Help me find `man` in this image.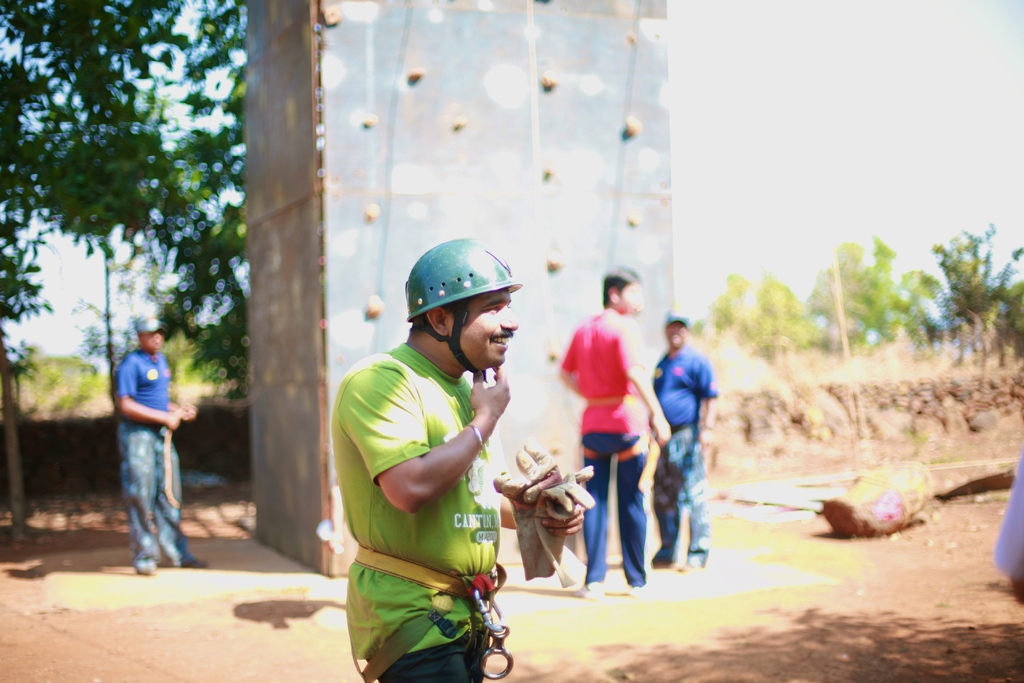
Found it: bbox(115, 315, 212, 575).
